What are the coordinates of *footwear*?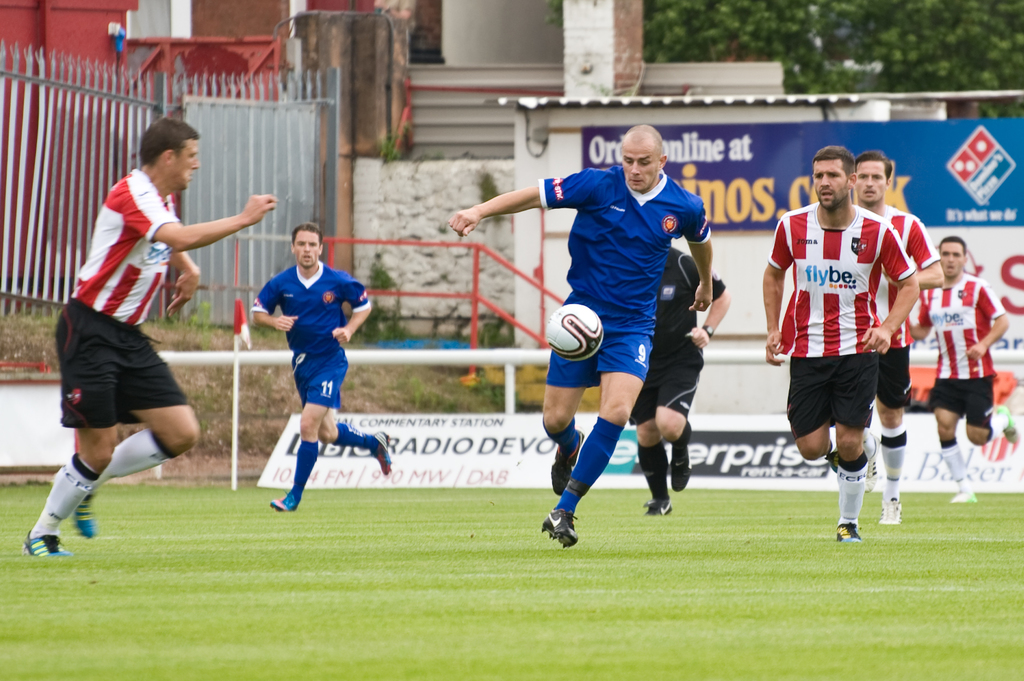
666,445,686,486.
